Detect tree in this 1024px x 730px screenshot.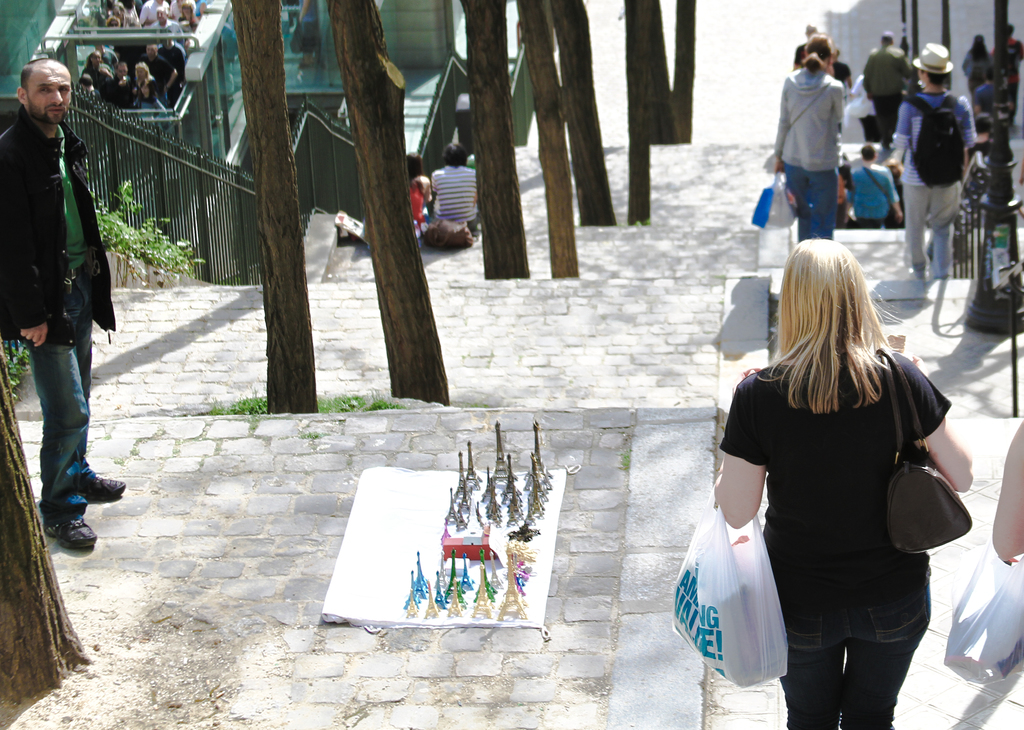
Detection: x1=0 y1=336 x2=90 y2=709.
